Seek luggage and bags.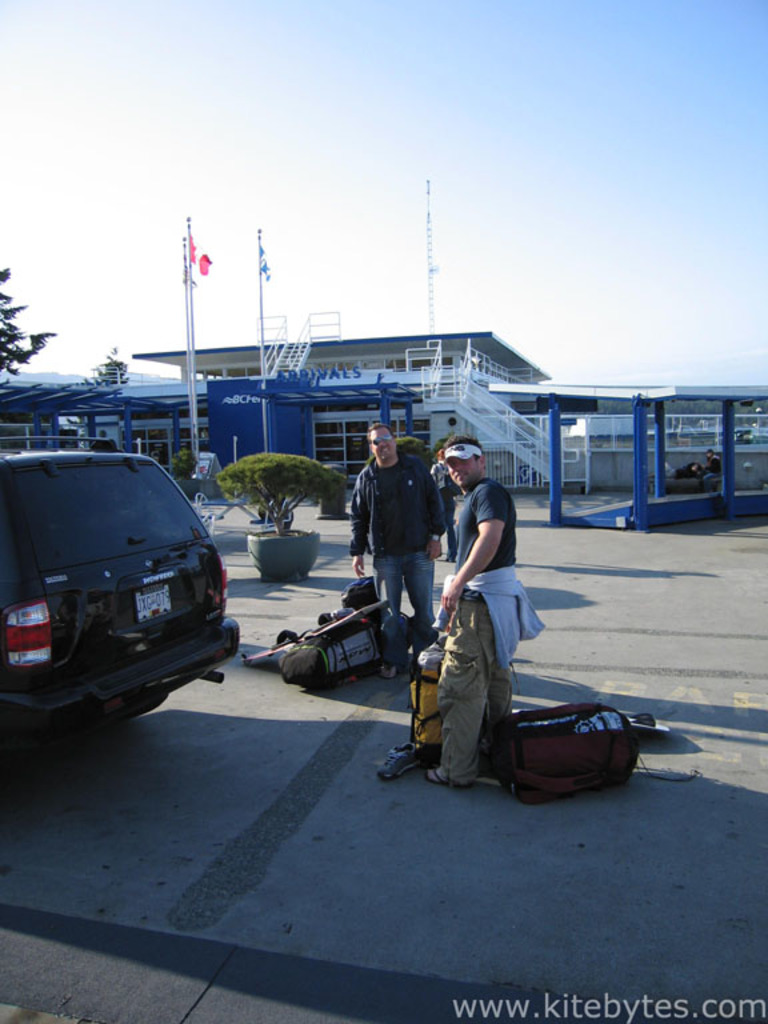
284/608/407/689.
